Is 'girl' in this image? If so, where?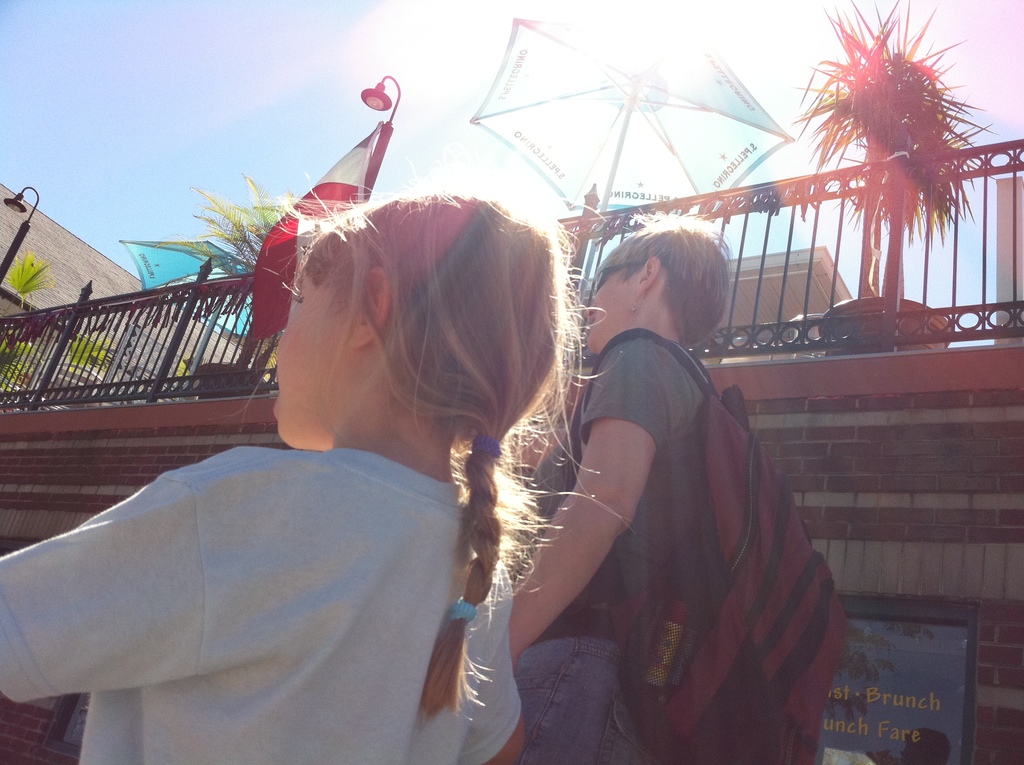
Yes, at <bbox>0, 195, 612, 764</bbox>.
